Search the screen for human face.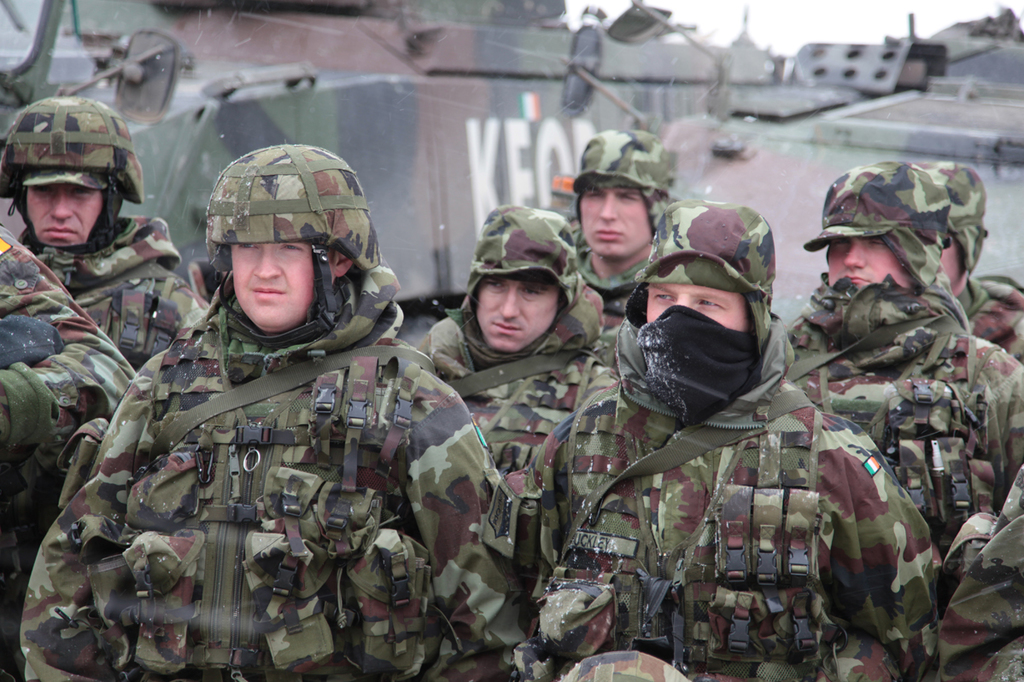
Found at 227 241 310 330.
